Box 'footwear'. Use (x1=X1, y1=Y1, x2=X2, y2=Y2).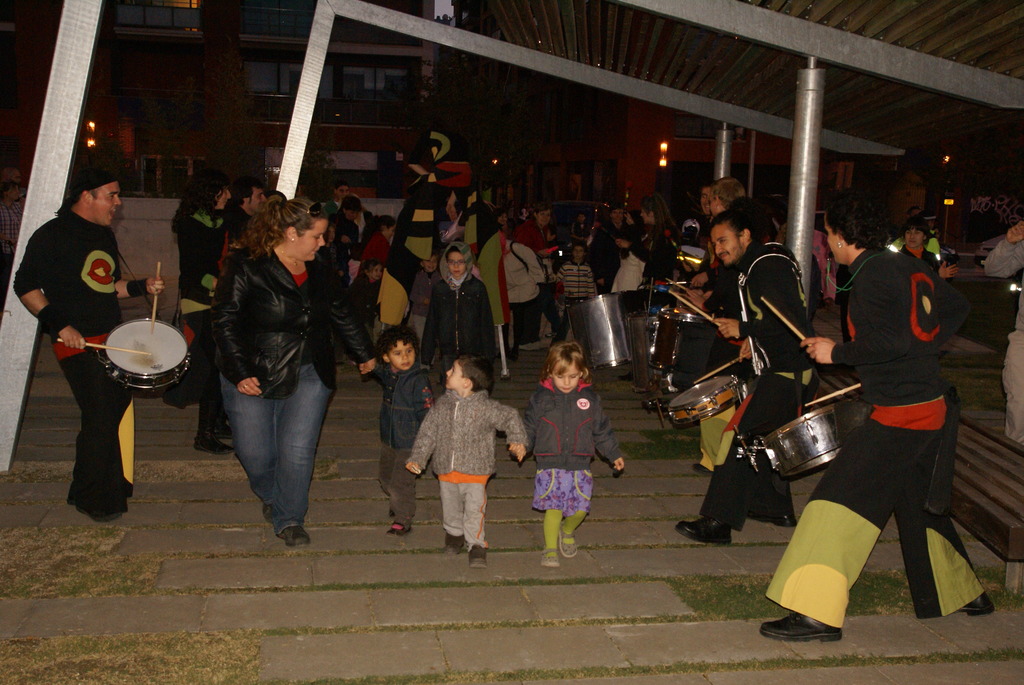
(x1=383, y1=522, x2=414, y2=536).
